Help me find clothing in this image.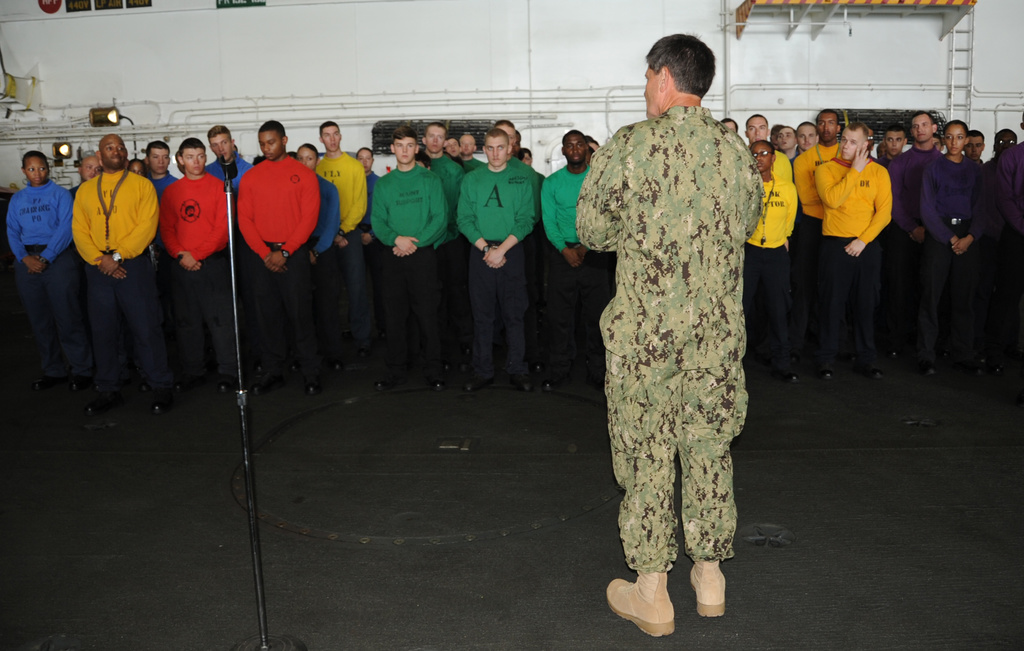
Found it: (left=376, top=247, right=445, bottom=372).
